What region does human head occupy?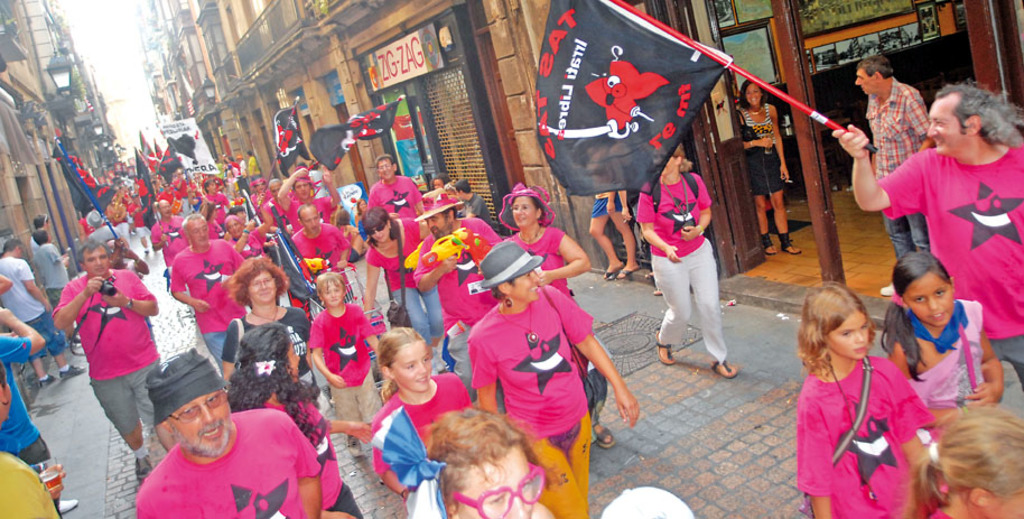
bbox=(3, 241, 24, 256).
